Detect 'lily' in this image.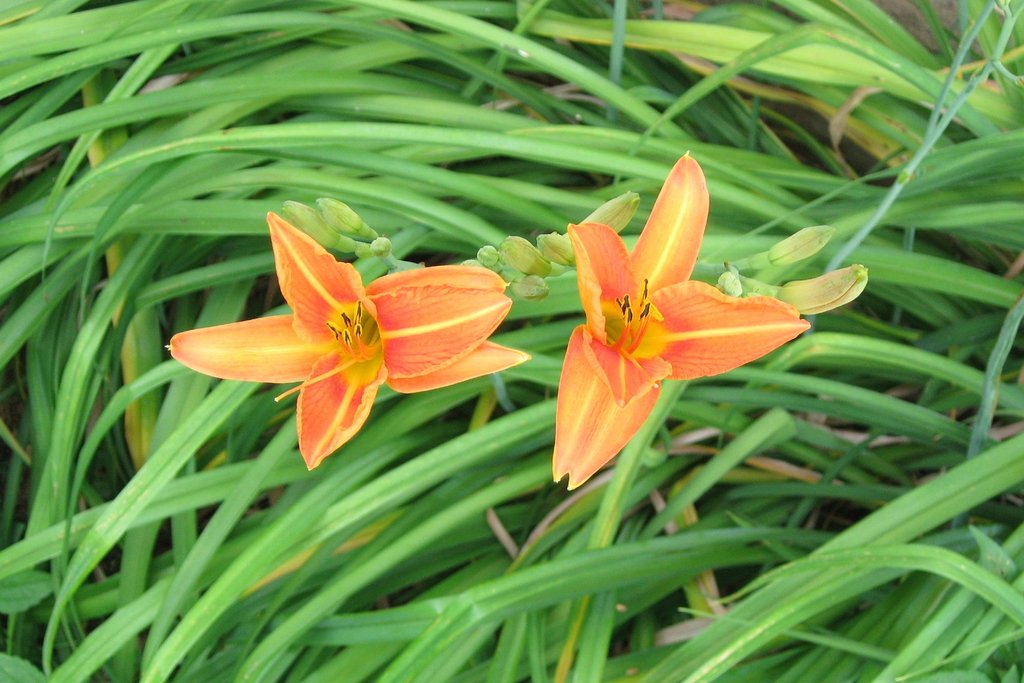
Detection: {"left": 552, "top": 152, "right": 815, "bottom": 495}.
